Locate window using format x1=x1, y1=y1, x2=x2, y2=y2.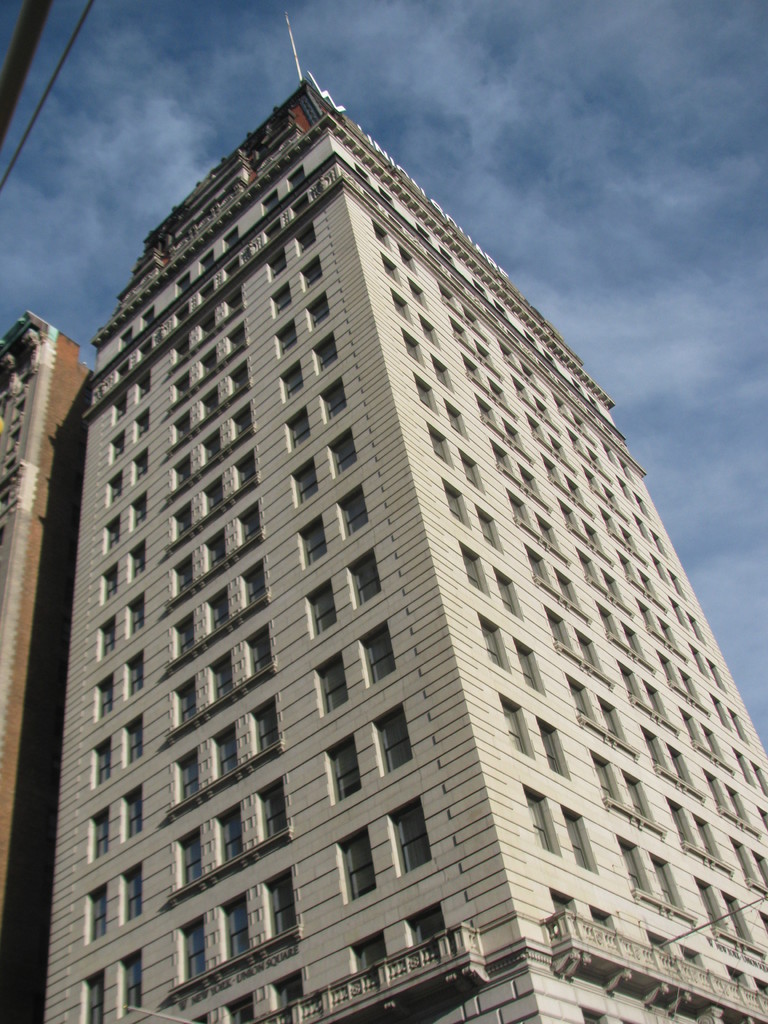
x1=231, y1=332, x2=241, y2=354.
